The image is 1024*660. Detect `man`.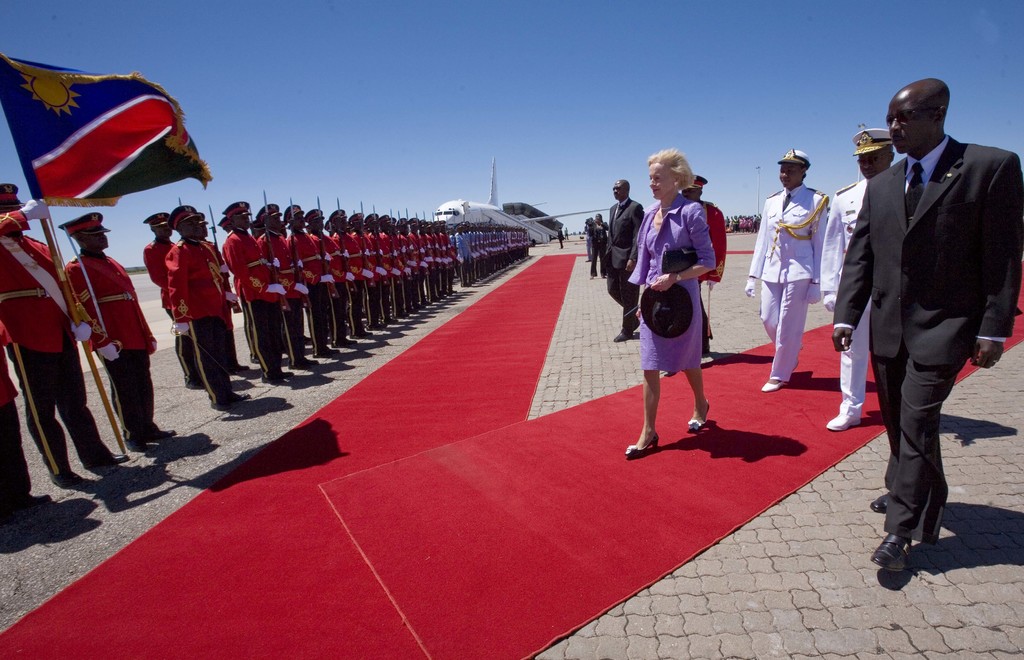
Detection: x1=819 y1=127 x2=894 y2=433.
